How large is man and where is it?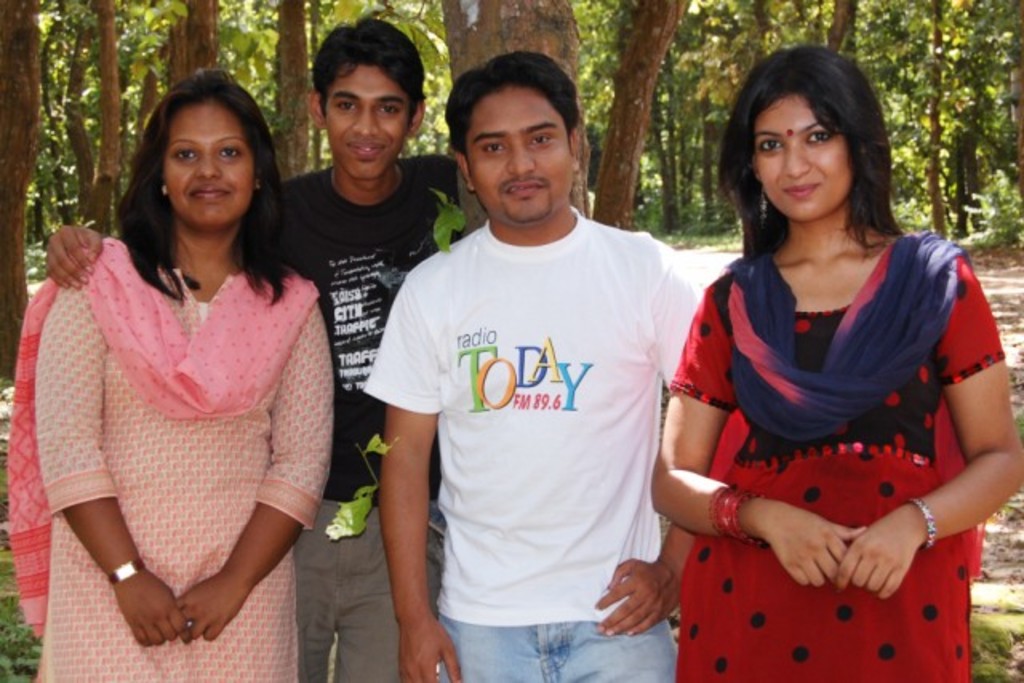
Bounding box: bbox=[370, 40, 730, 681].
